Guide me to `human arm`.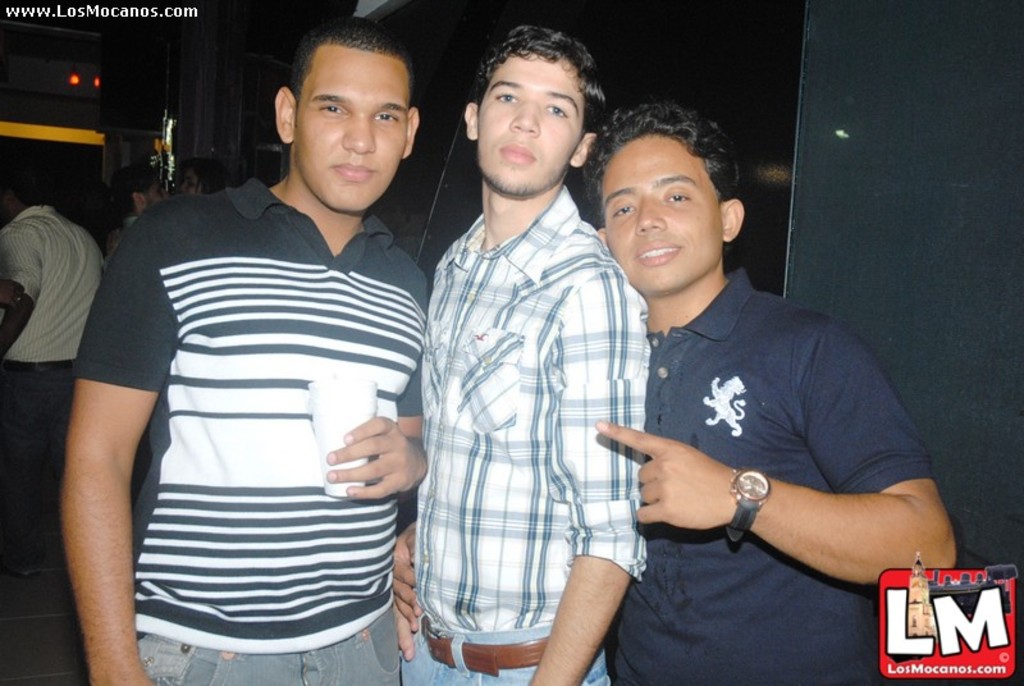
Guidance: {"left": 582, "top": 305, "right": 969, "bottom": 599}.
